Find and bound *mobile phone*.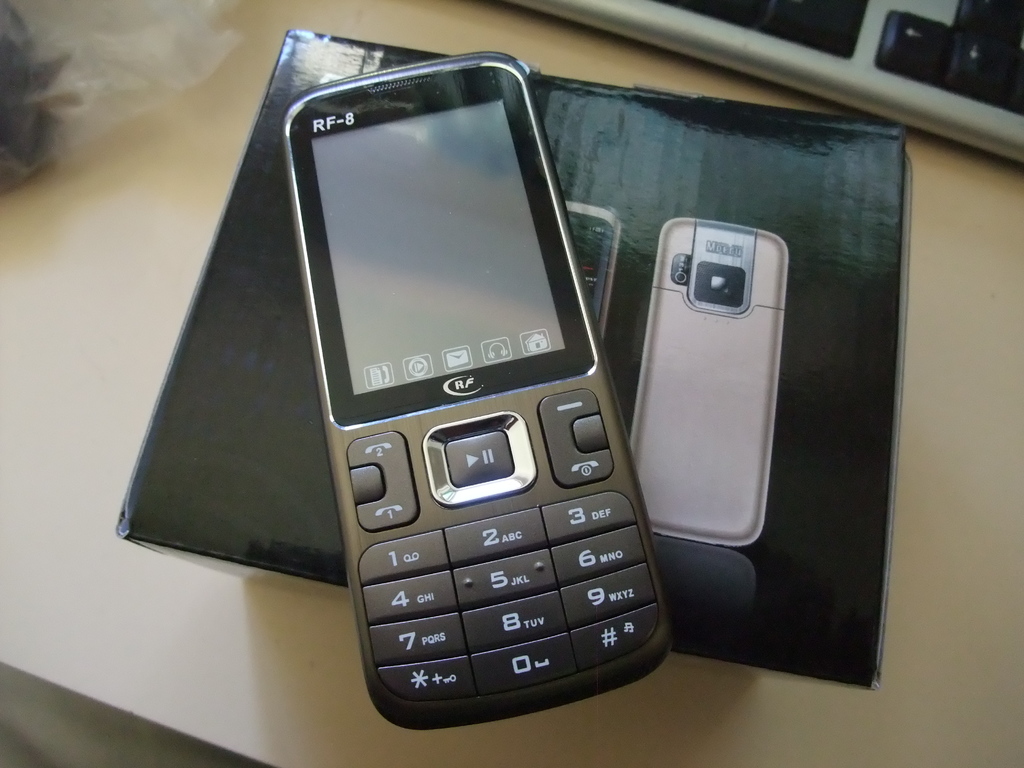
Bound: 561 195 625 340.
